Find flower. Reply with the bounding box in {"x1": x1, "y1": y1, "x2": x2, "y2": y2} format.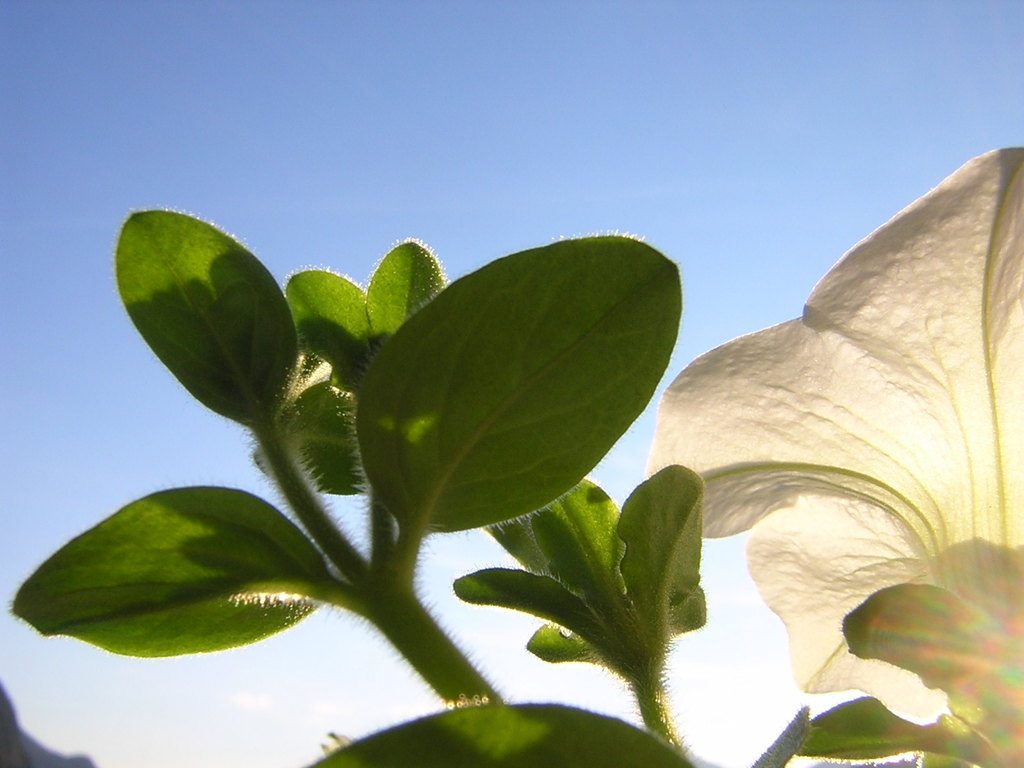
{"x1": 642, "y1": 143, "x2": 1023, "y2": 725}.
